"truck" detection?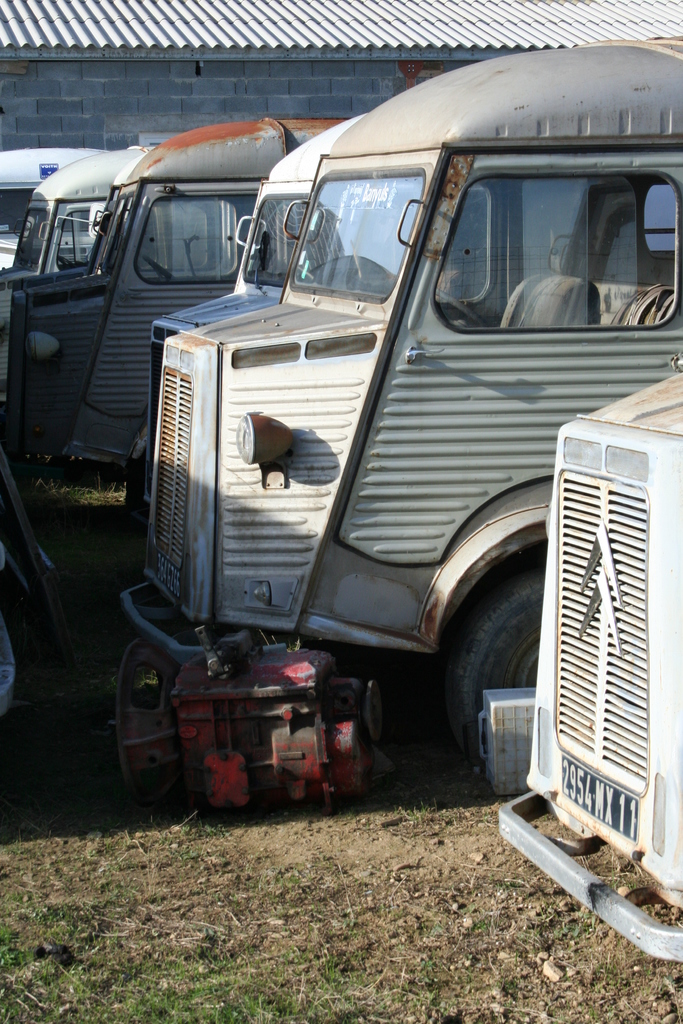
box=[486, 346, 682, 952]
